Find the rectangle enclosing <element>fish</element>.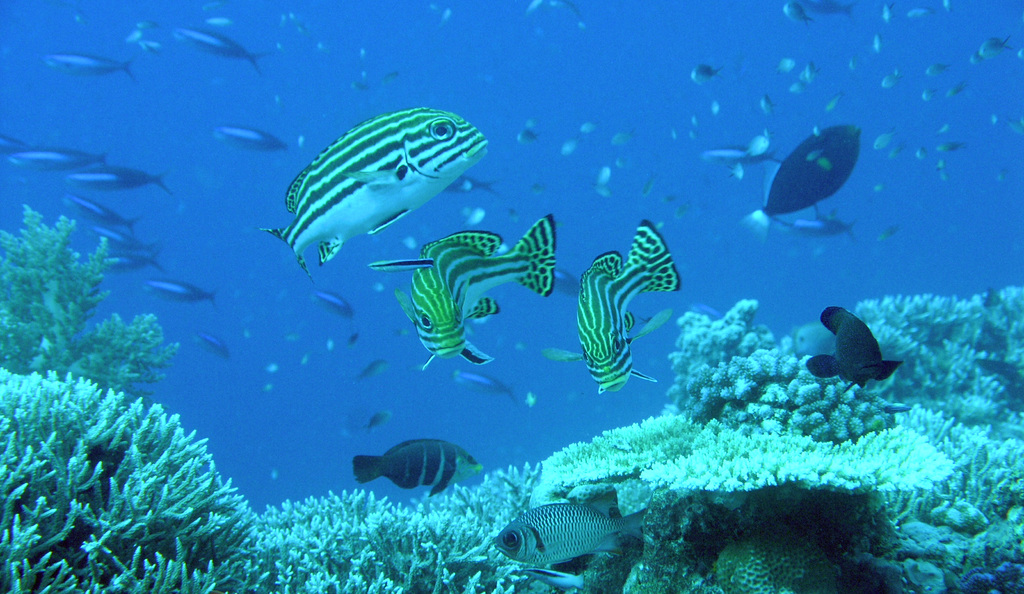
detection(695, 67, 725, 87).
